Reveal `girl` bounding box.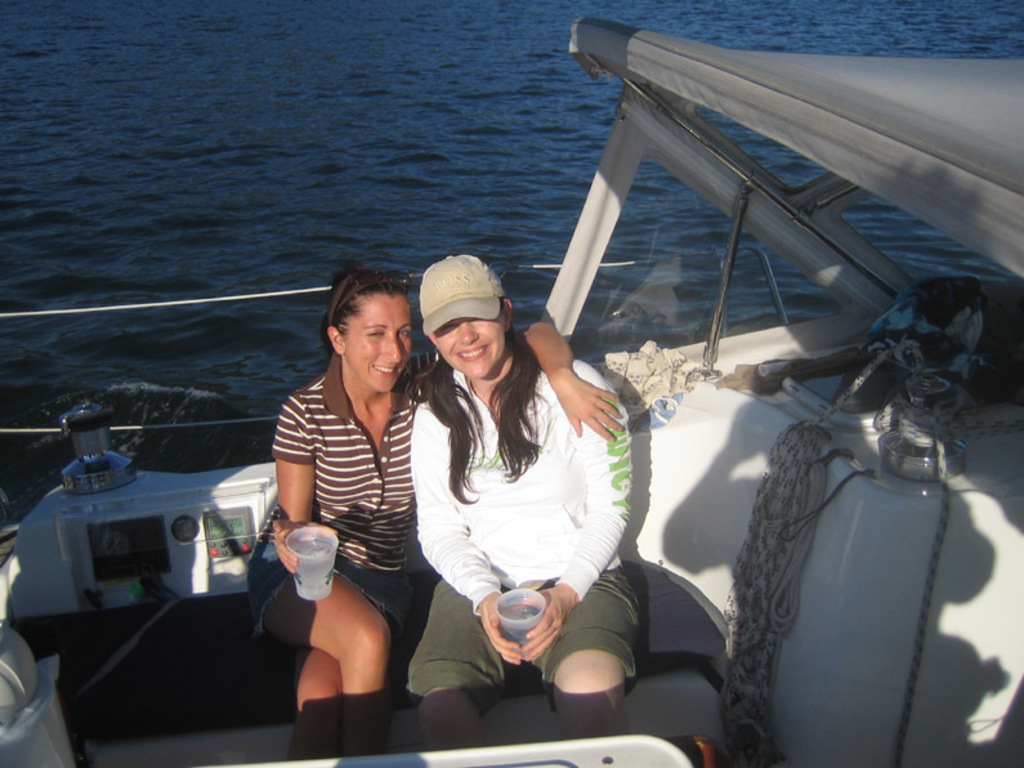
Revealed: [269, 262, 626, 756].
